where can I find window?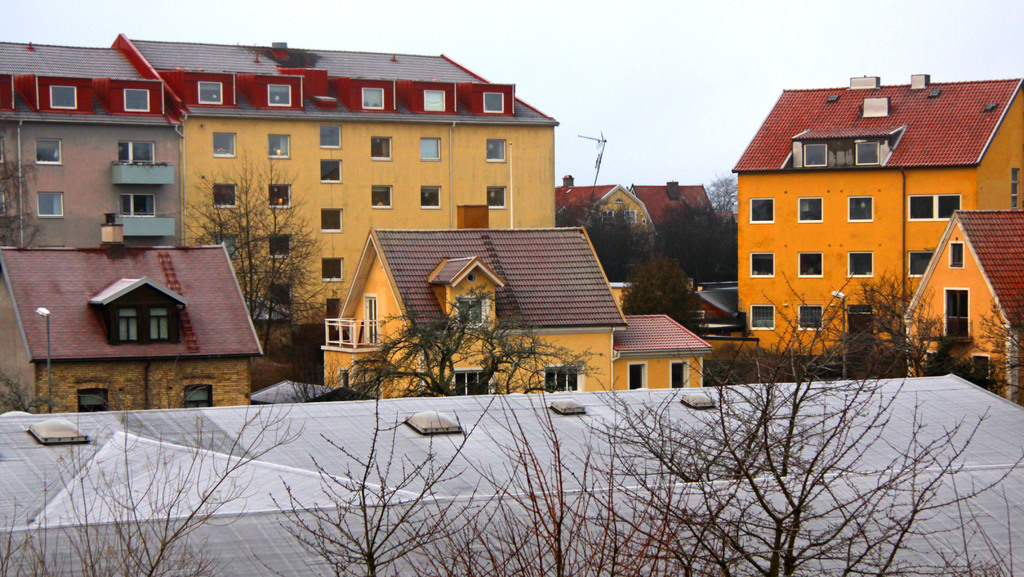
You can find it at {"left": 119, "top": 190, "right": 159, "bottom": 220}.
